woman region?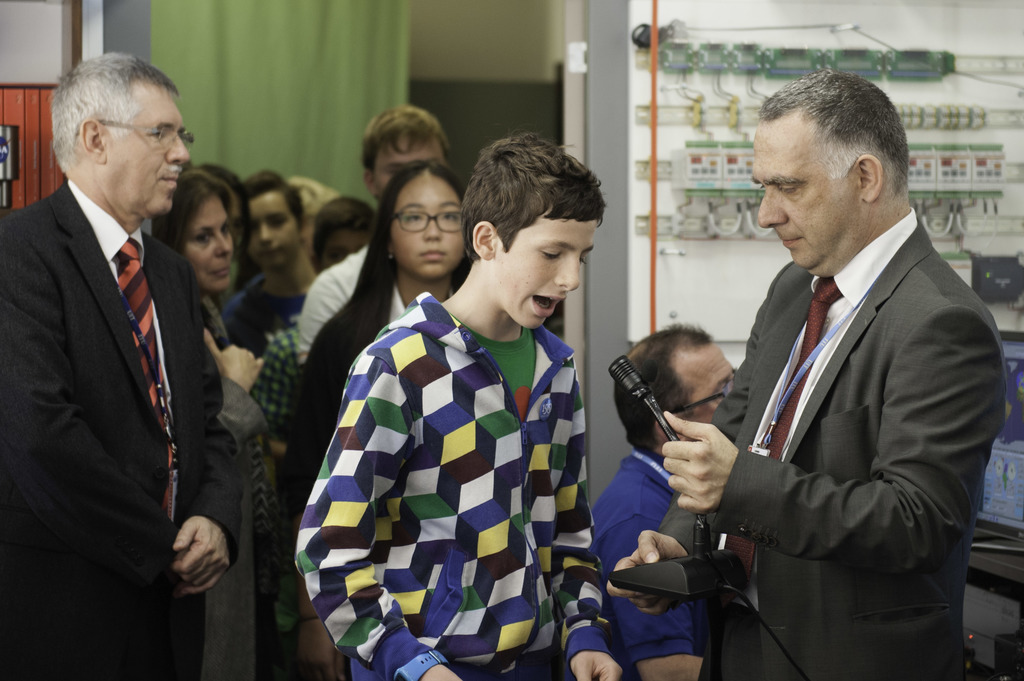
(284, 162, 472, 680)
